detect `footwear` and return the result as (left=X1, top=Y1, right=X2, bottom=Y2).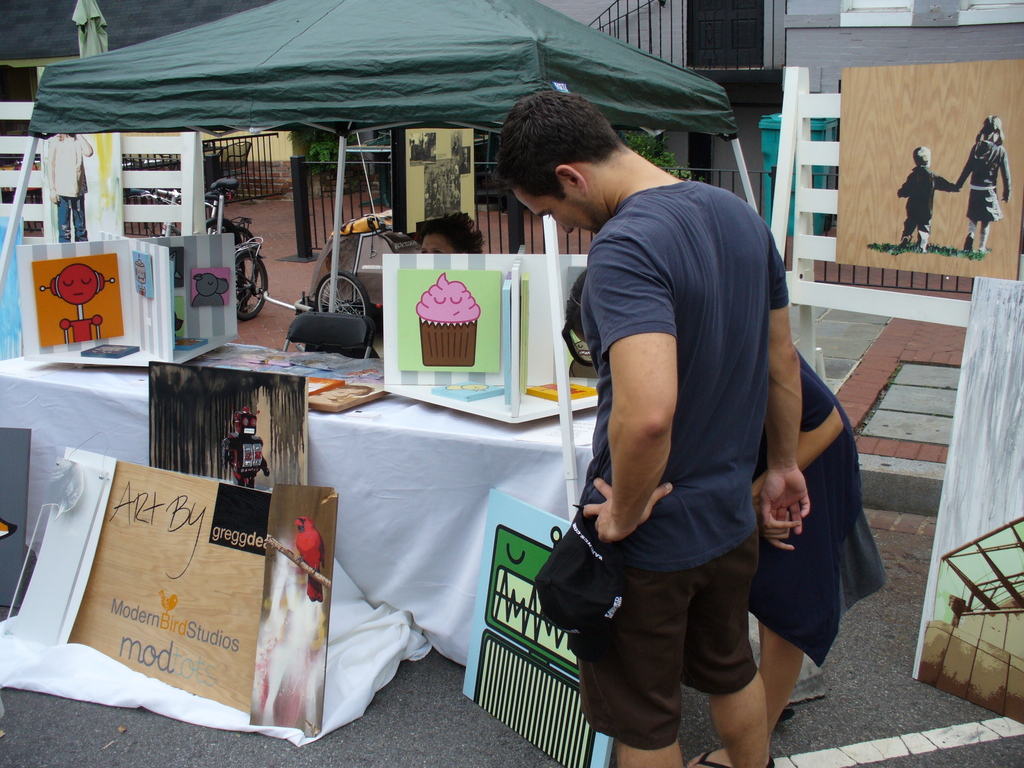
(left=772, top=706, right=799, bottom=723).
